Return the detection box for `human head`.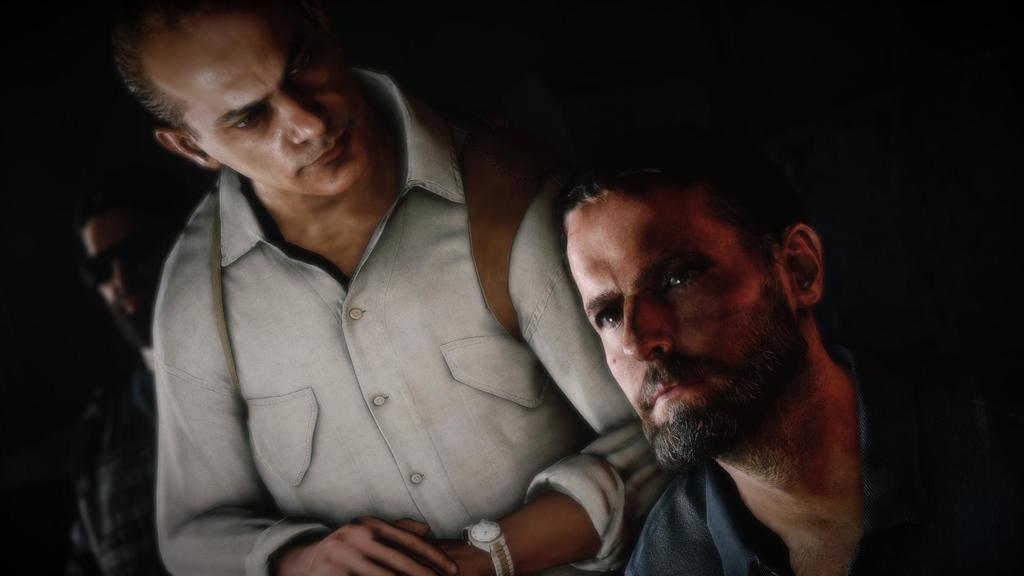
select_region(550, 134, 833, 481).
